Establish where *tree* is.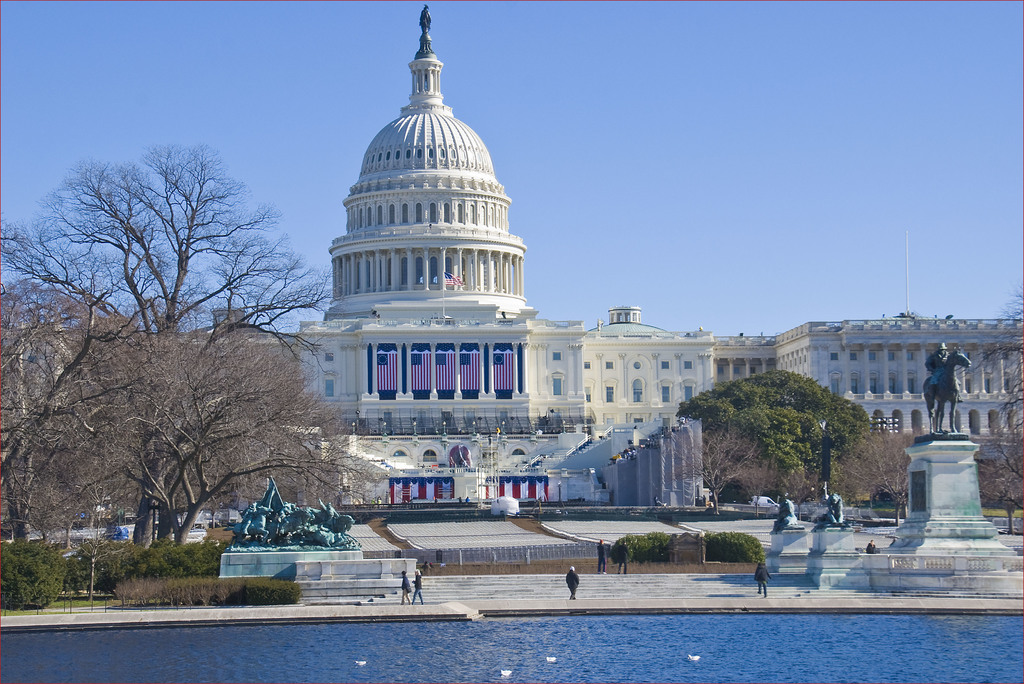
Established at pyautogui.locateOnScreen(950, 283, 1023, 516).
